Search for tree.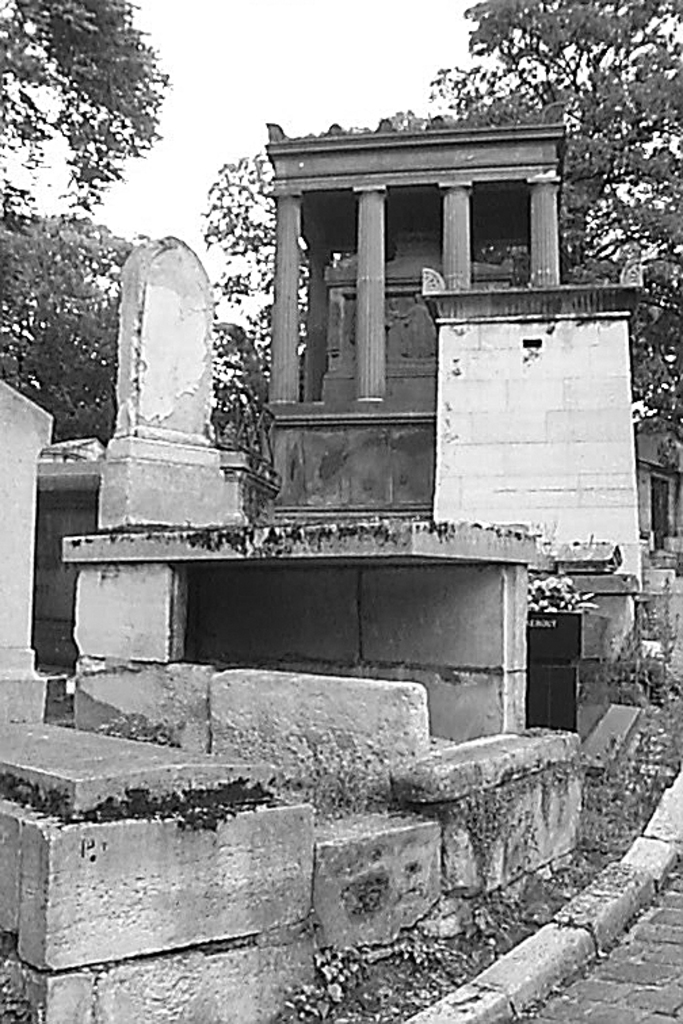
Found at {"x1": 26, "y1": 4, "x2": 178, "y2": 226}.
